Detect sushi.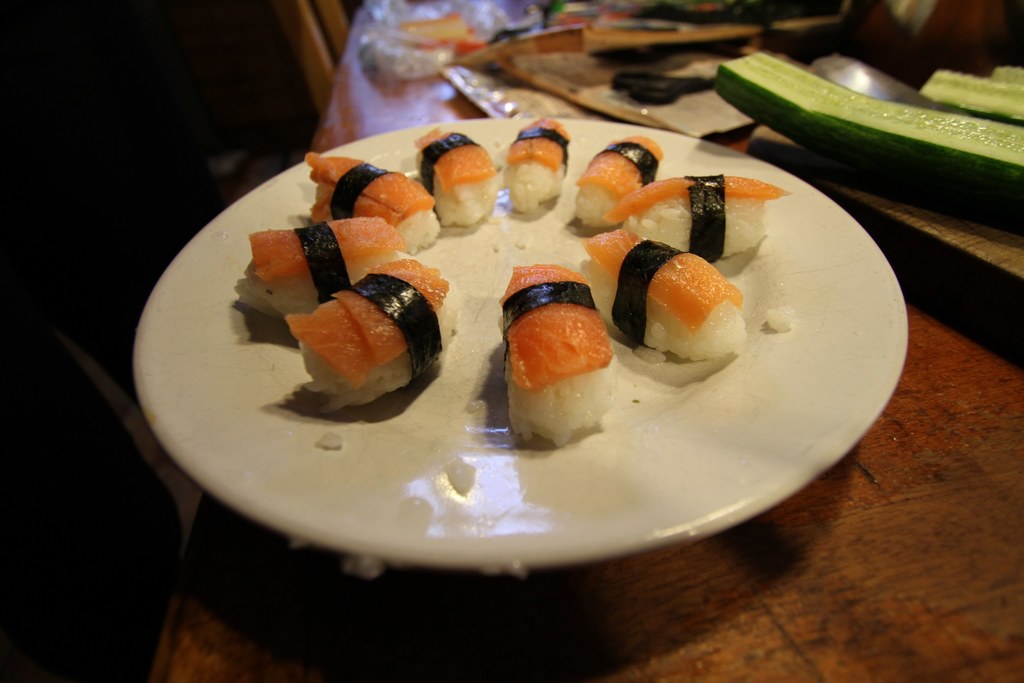
Detected at crop(506, 117, 573, 213).
